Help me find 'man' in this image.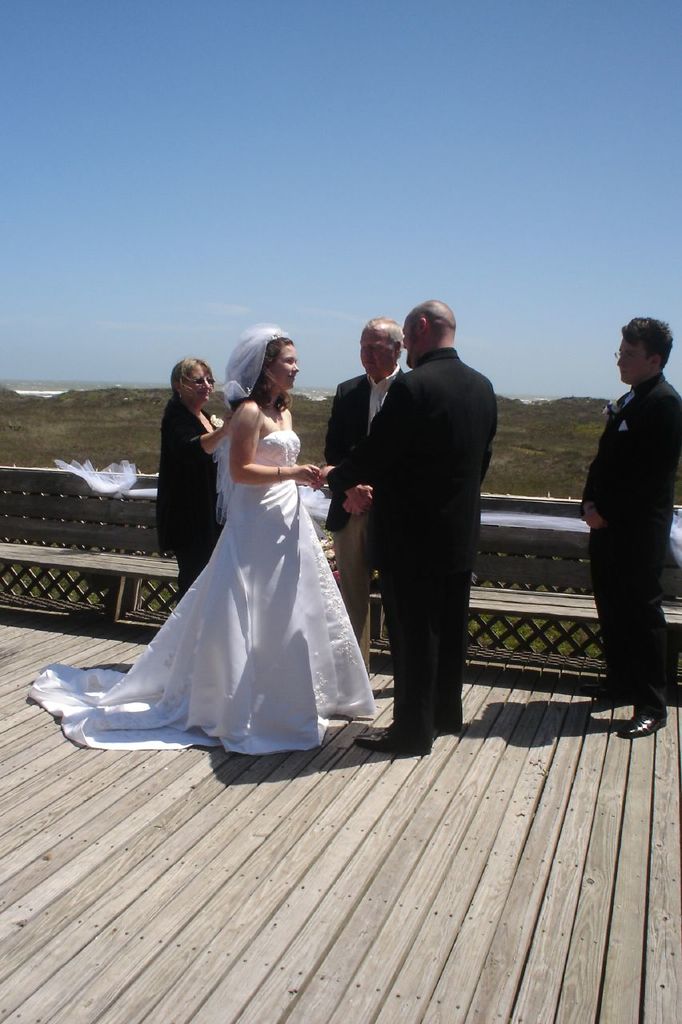
Found it: {"x1": 318, "y1": 291, "x2": 503, "y2": 756}.
